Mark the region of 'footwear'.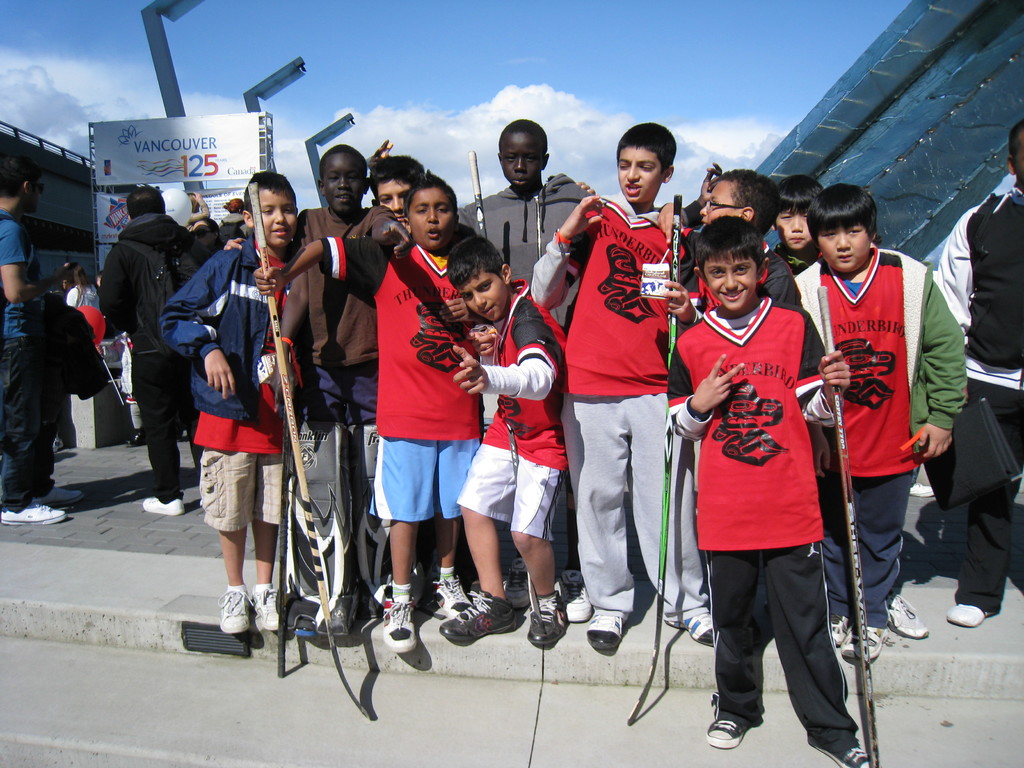
Region: (left=382, top=584, right=418, bottom=654).
